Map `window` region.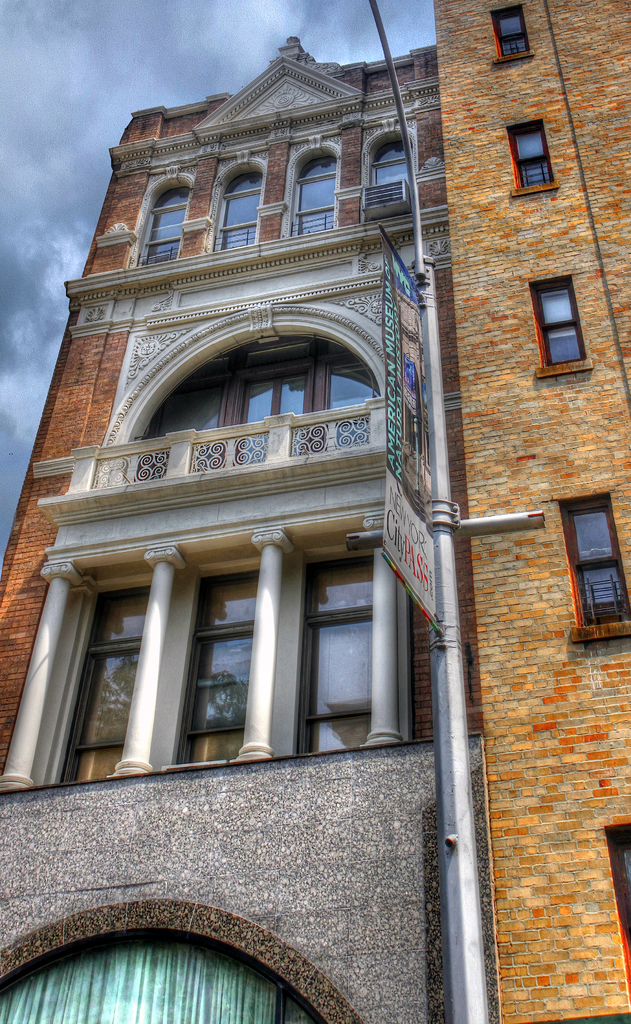
Mapped to BBox(493, 7, 529, 58).
